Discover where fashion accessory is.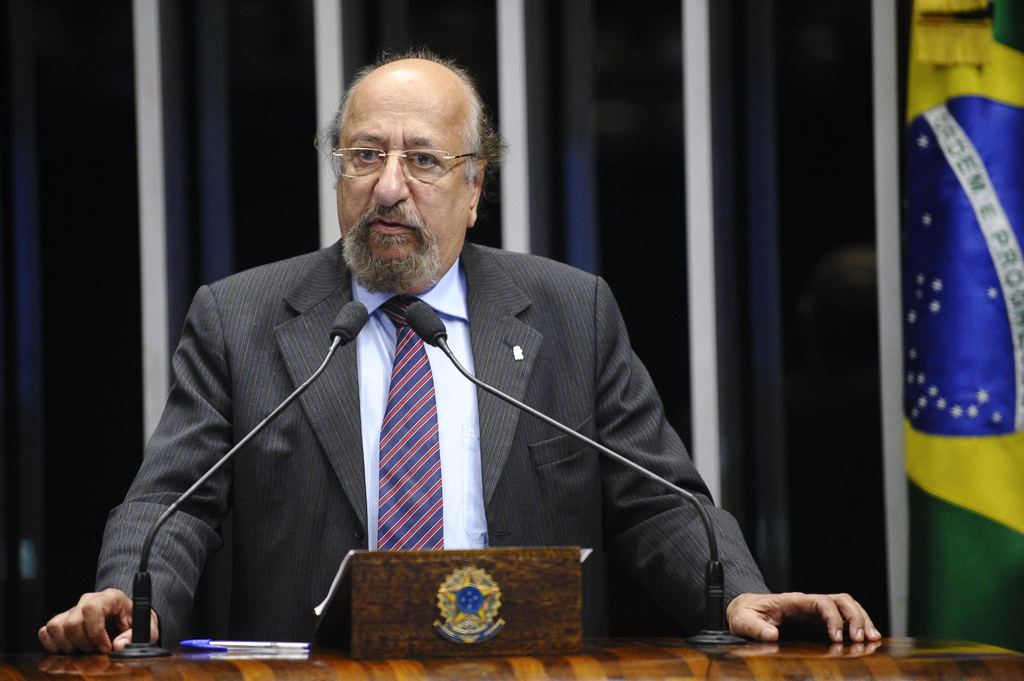
Discovered at box=[377, 293, 444, 551].
